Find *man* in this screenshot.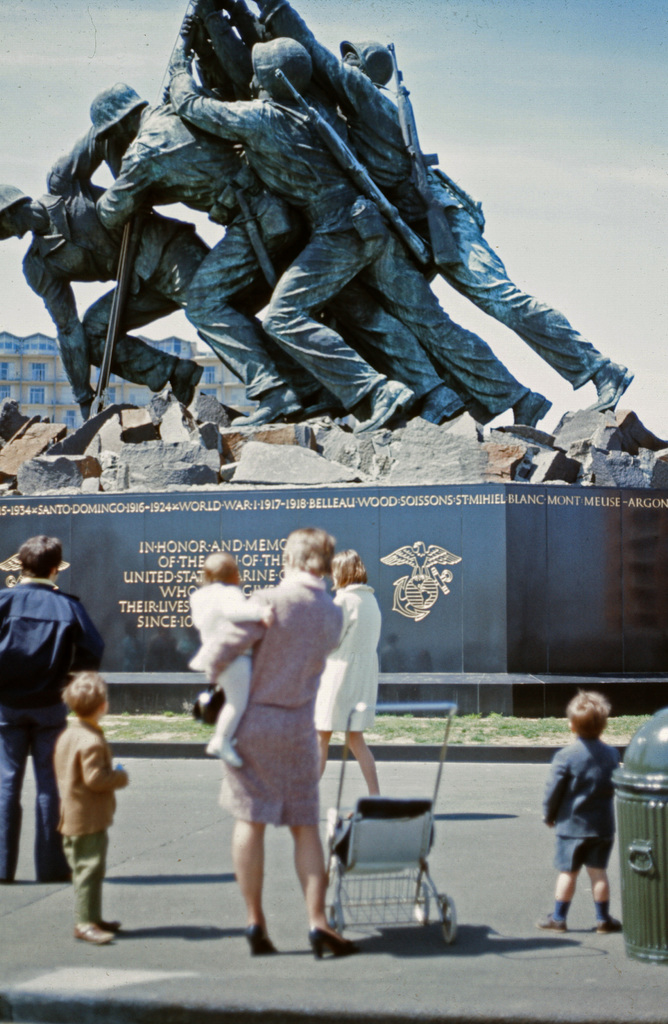
The bounding box for *man* is [left=260, top=0, right=636, bottom=413].
